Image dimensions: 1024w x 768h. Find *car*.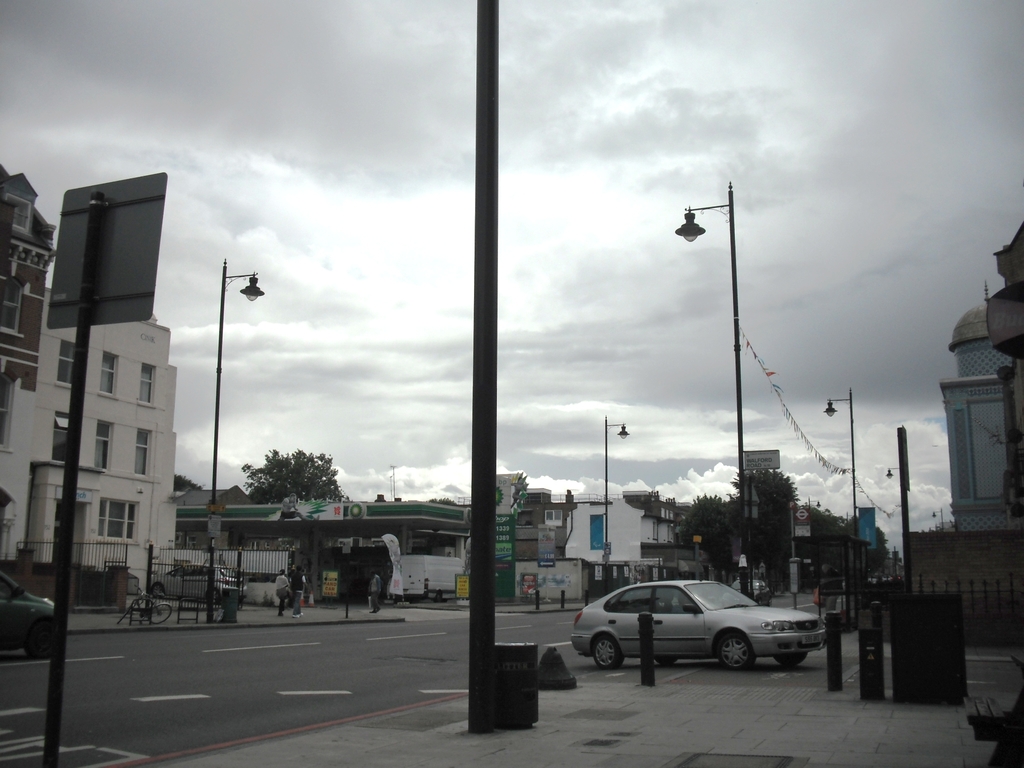
bbox=(732, 580, 771, 602).
